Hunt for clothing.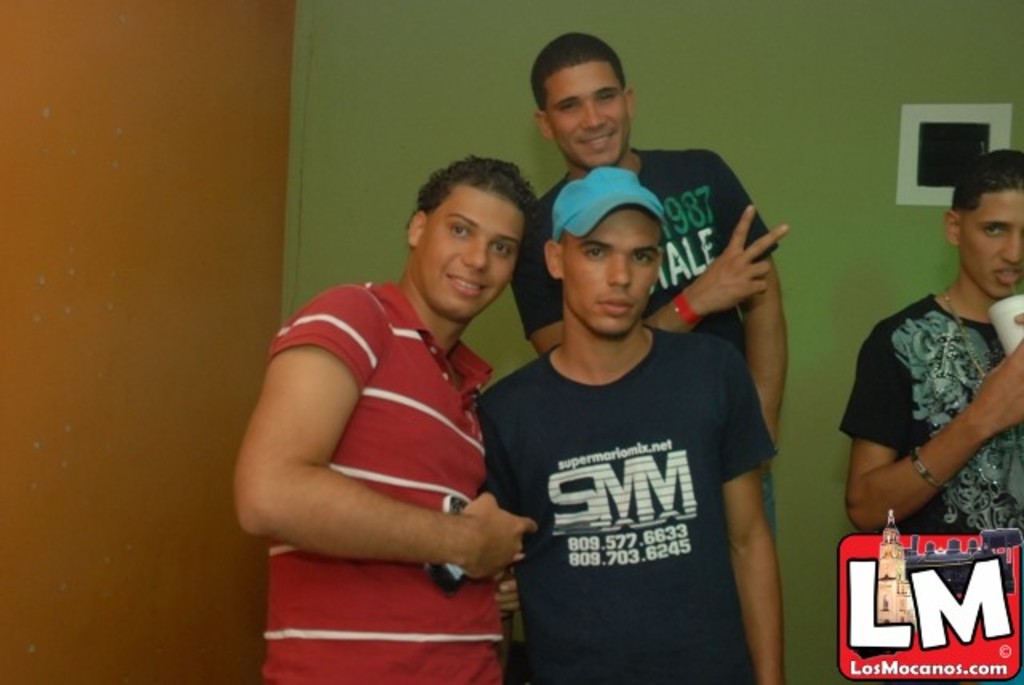
Hunted down at box(840, 283, 1022, 682).
